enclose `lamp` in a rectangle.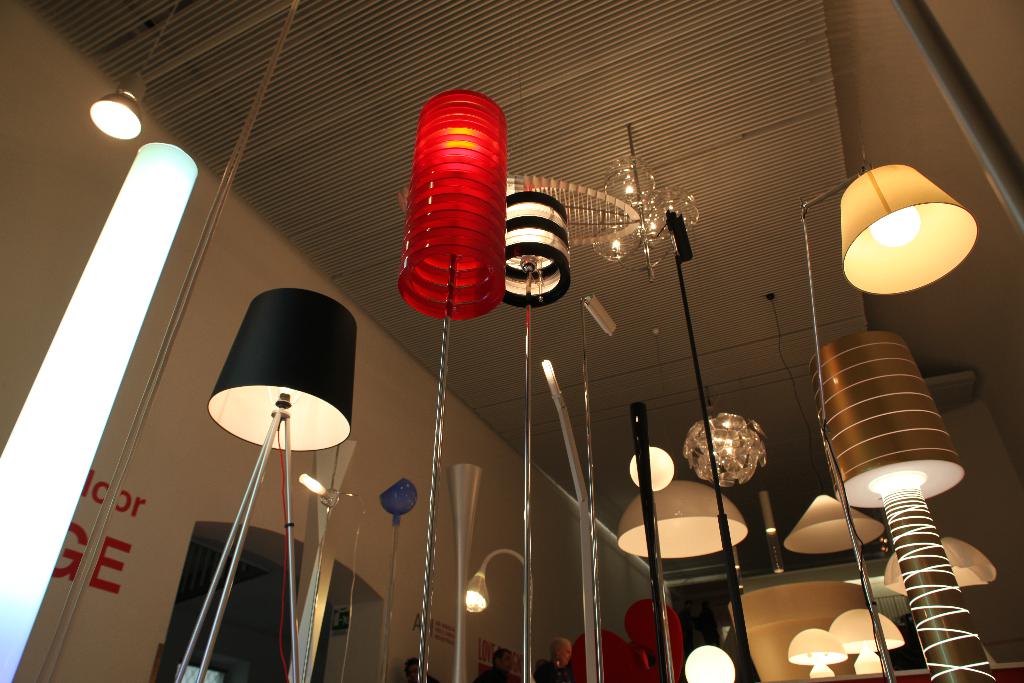
rect(464, 545, 532, 682).
